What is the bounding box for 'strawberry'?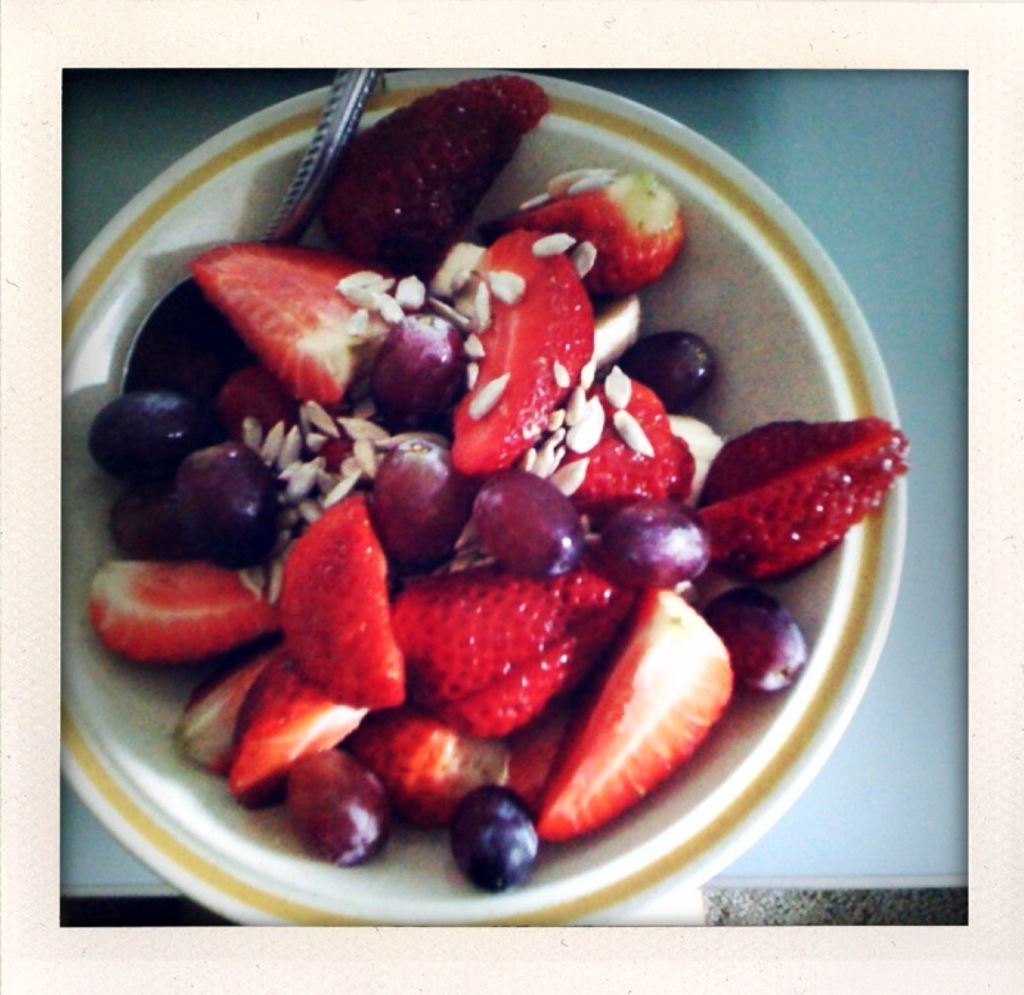
<box>178,649,280,773</box>.
